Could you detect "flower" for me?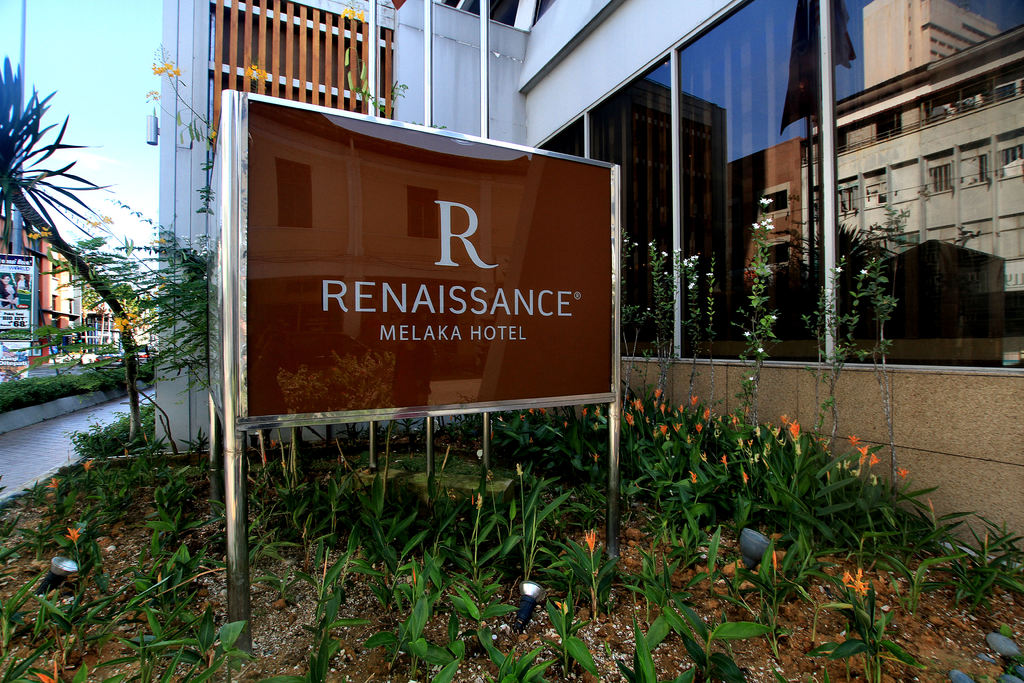
Detection result: x1=662 y1=251 x2=669 y2=256.
